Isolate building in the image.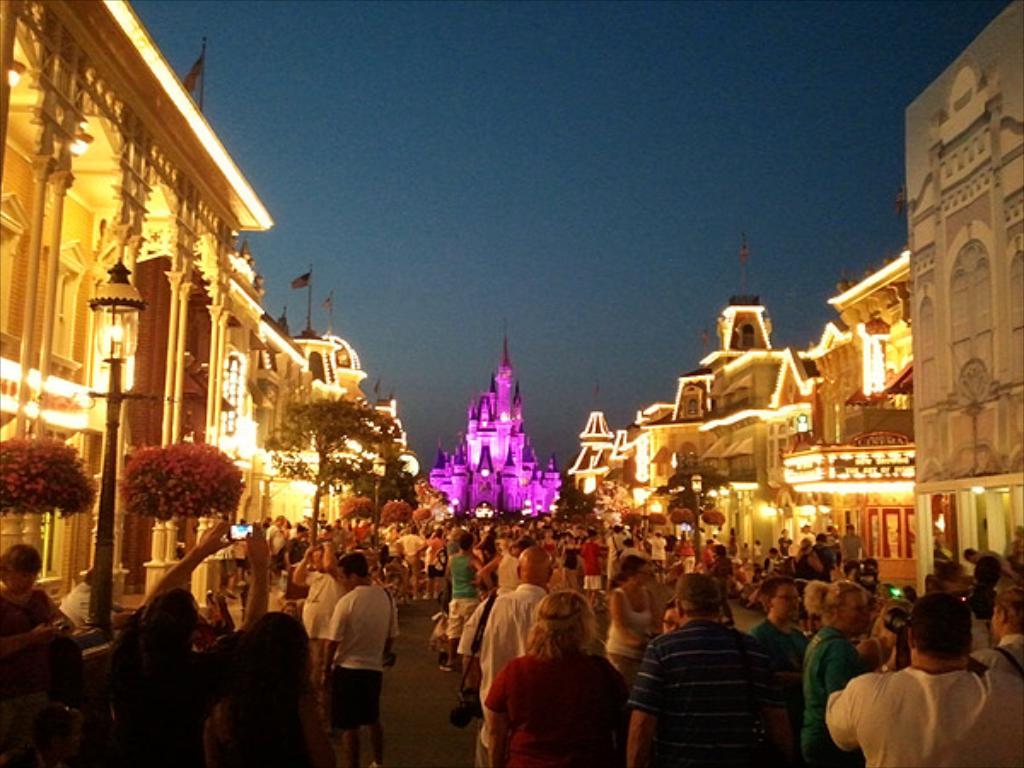
Isolated region: <box>0,0,411,623</box>.
